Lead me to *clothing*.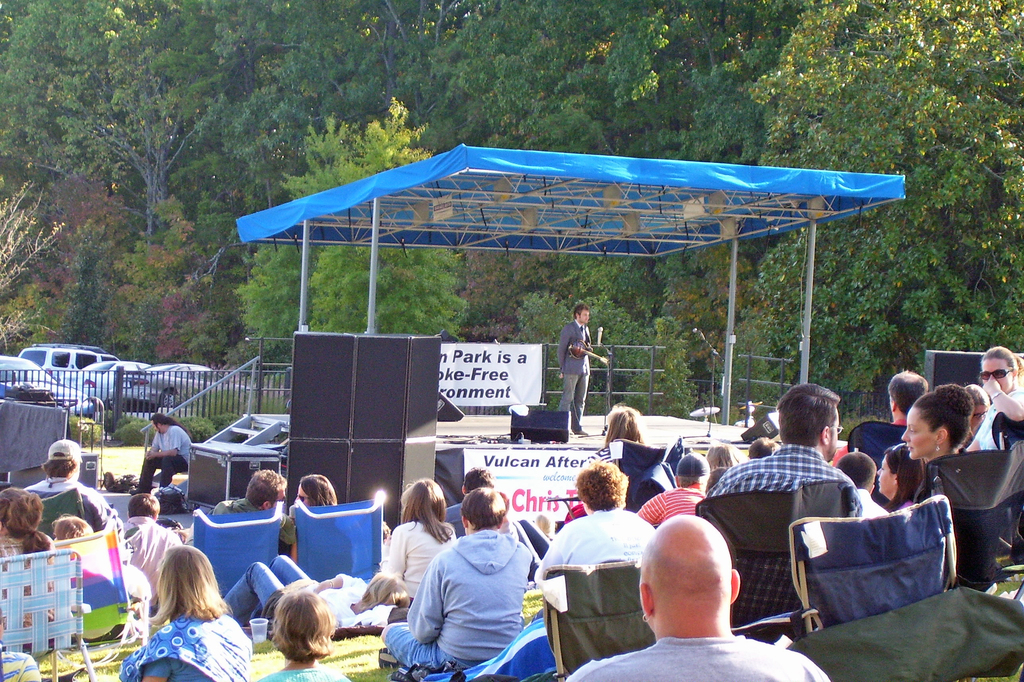
Lead to 259 660 348 681.
